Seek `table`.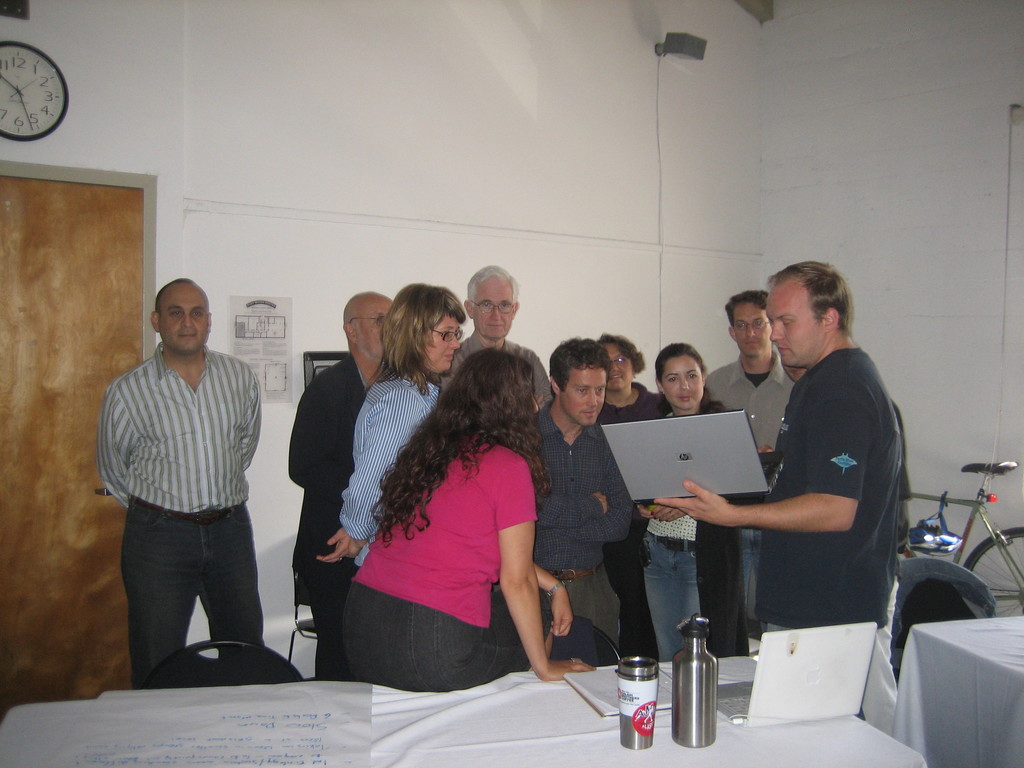
x1=0 y1=650 x2=923 y2=767.
